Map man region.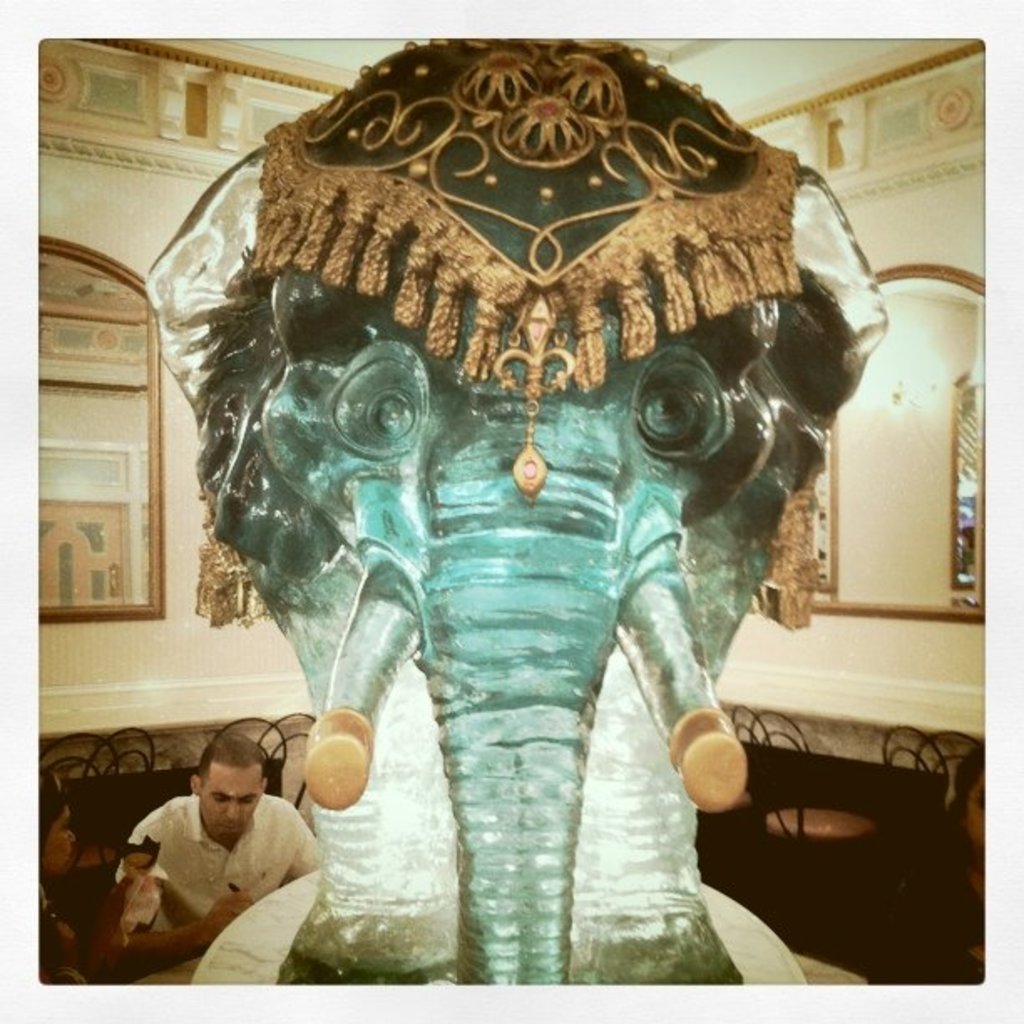
Mapped to detection(136, 691, 331, 969).
